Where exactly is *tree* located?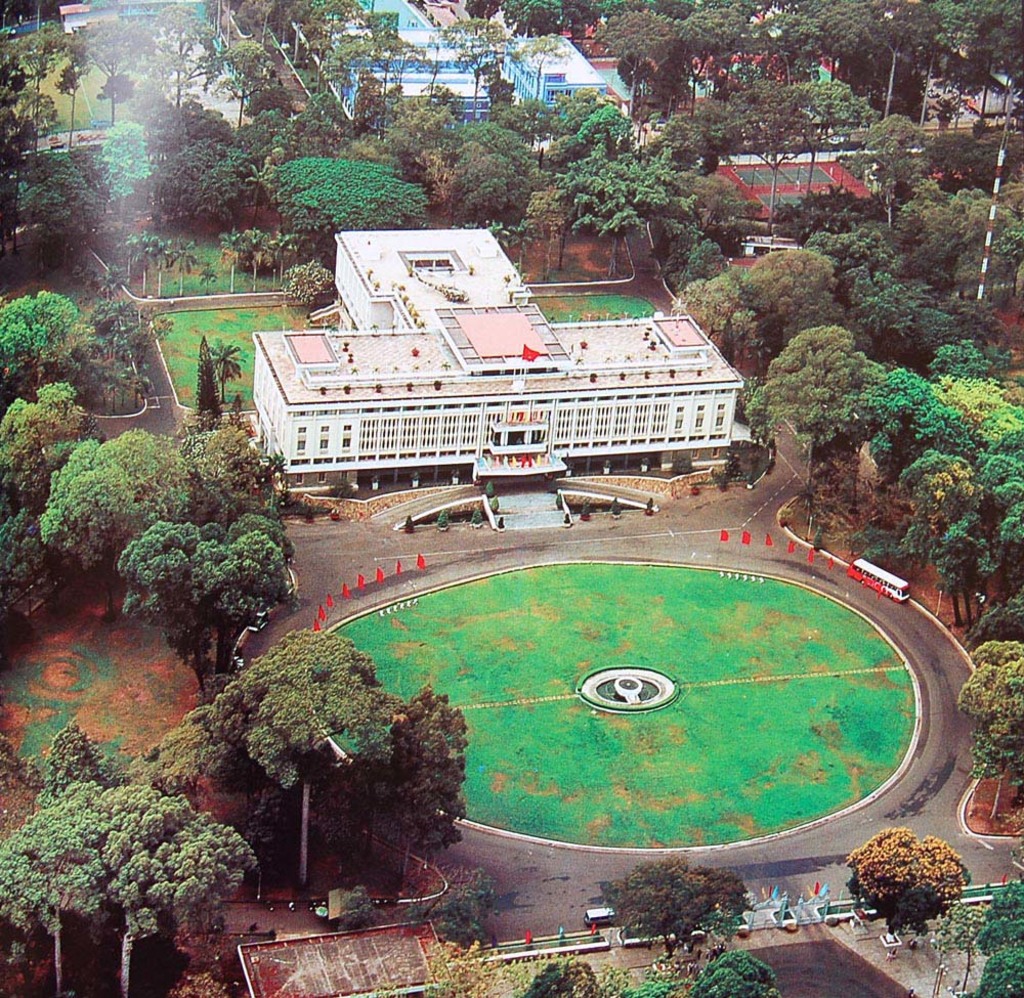
Its bounding box is box=[692, 948, 777, 997].
